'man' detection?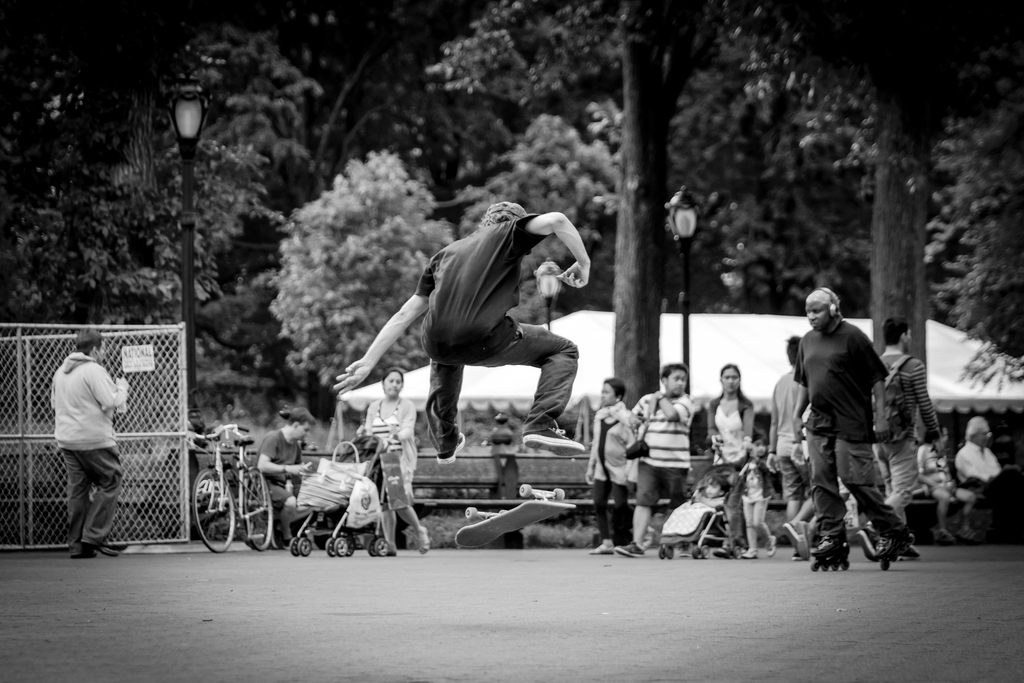
955,414,1022,547
